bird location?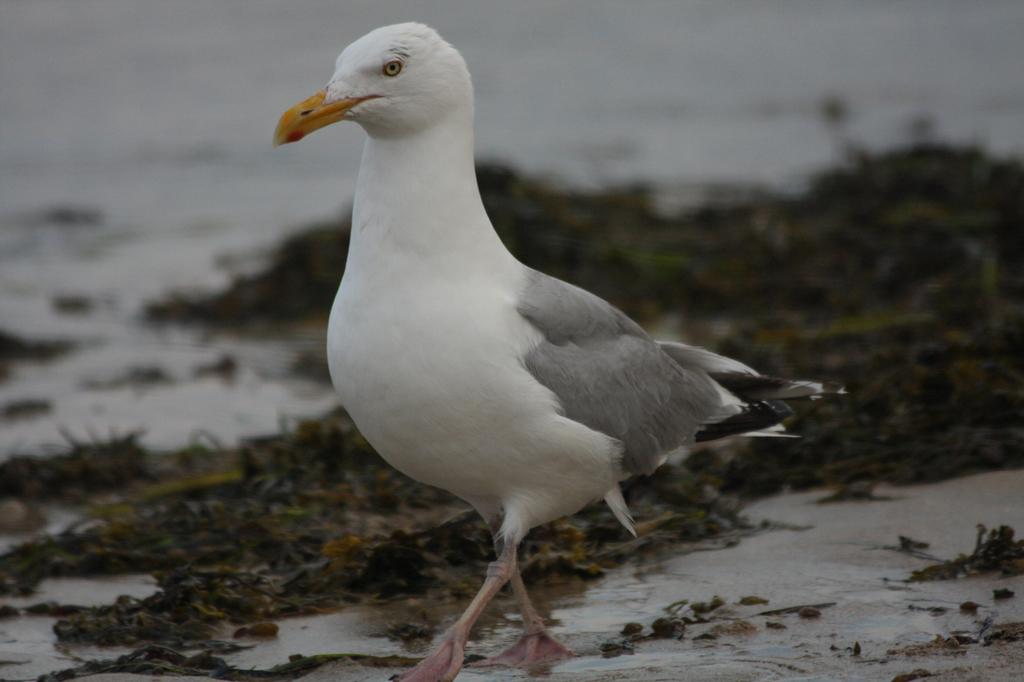
box=[271, 14, 844, 659]
